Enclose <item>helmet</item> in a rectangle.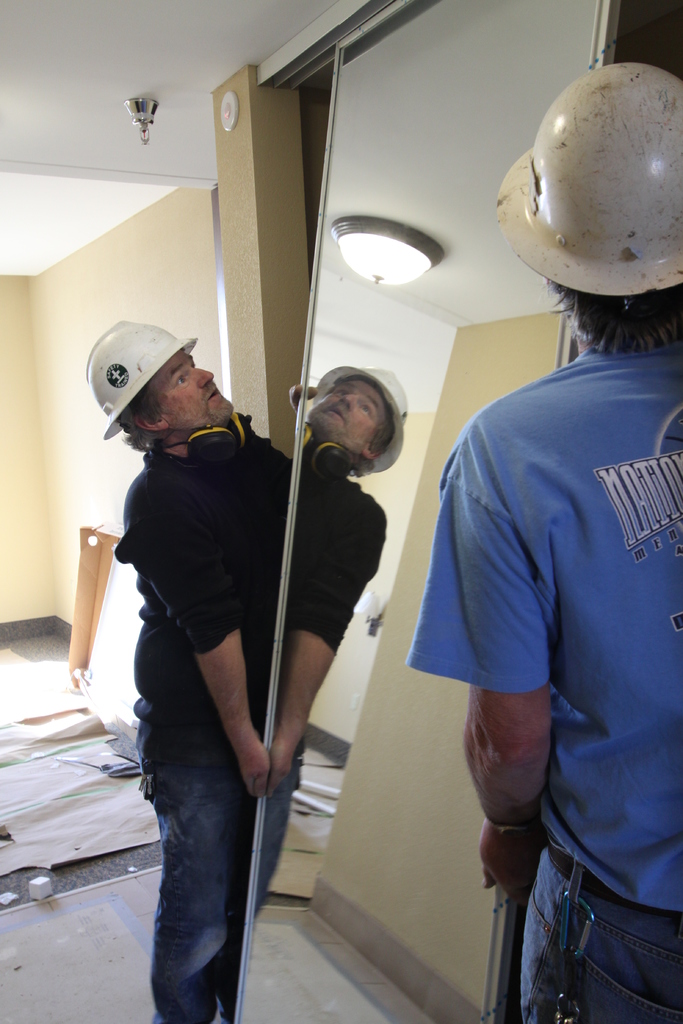
rect(525, 77, 675, 310).
